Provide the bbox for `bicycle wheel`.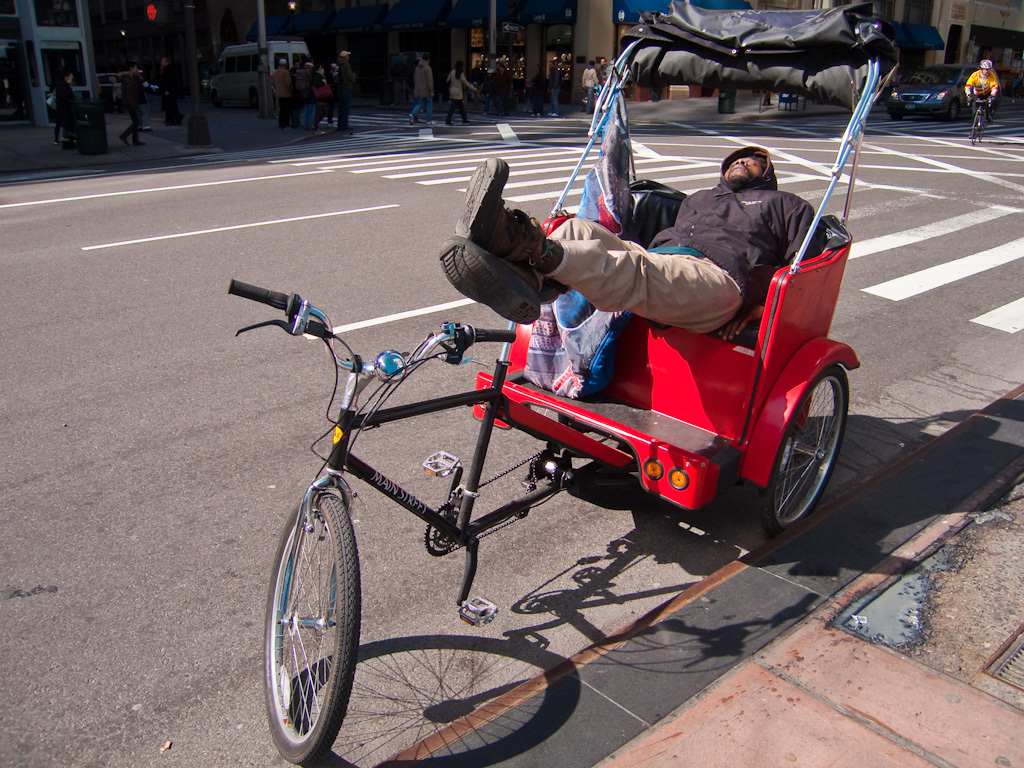
bbox=[558, 412, 625, 472].
